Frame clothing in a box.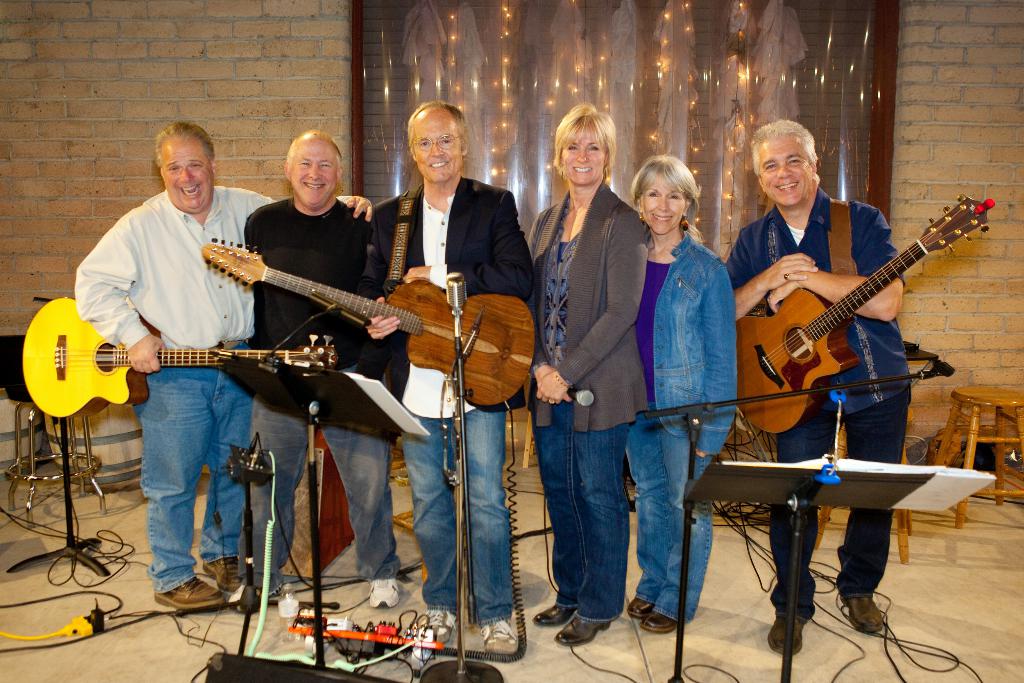
pyautogui.locateOnScreen(524, 180, 652, 624).
